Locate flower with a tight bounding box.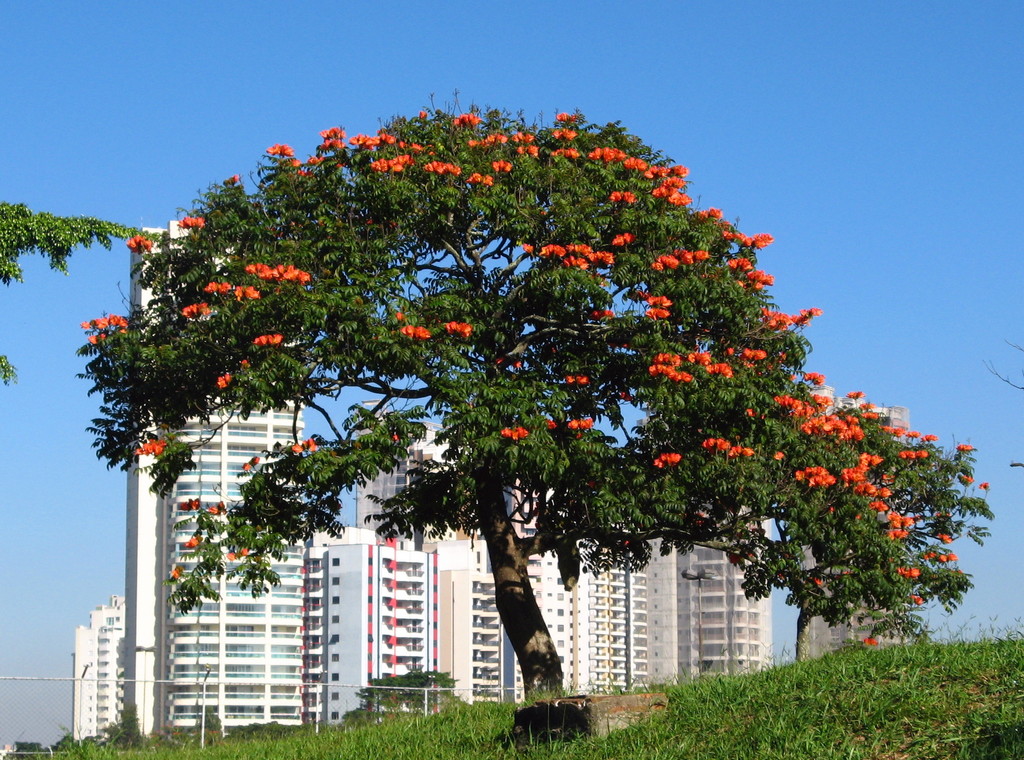
[x1=589, y1=250, x2=614, y2=268].
